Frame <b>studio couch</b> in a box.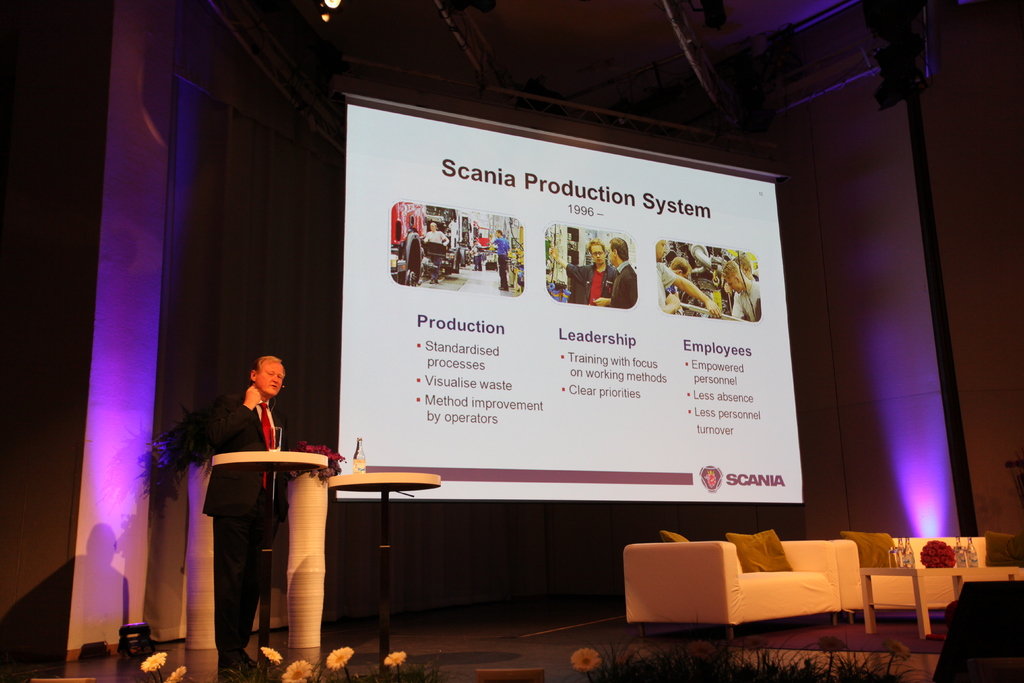
box(858, 522, 1023, 634).
